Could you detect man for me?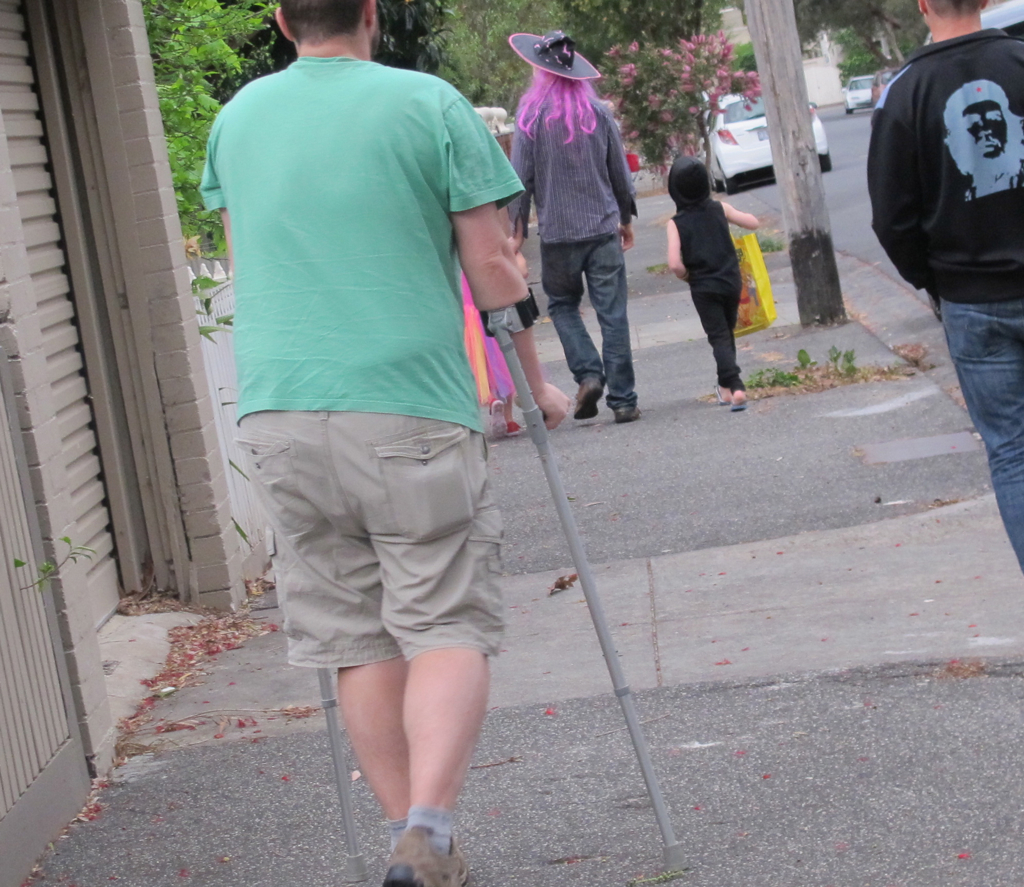
Detection result: 501,27,638,424.
